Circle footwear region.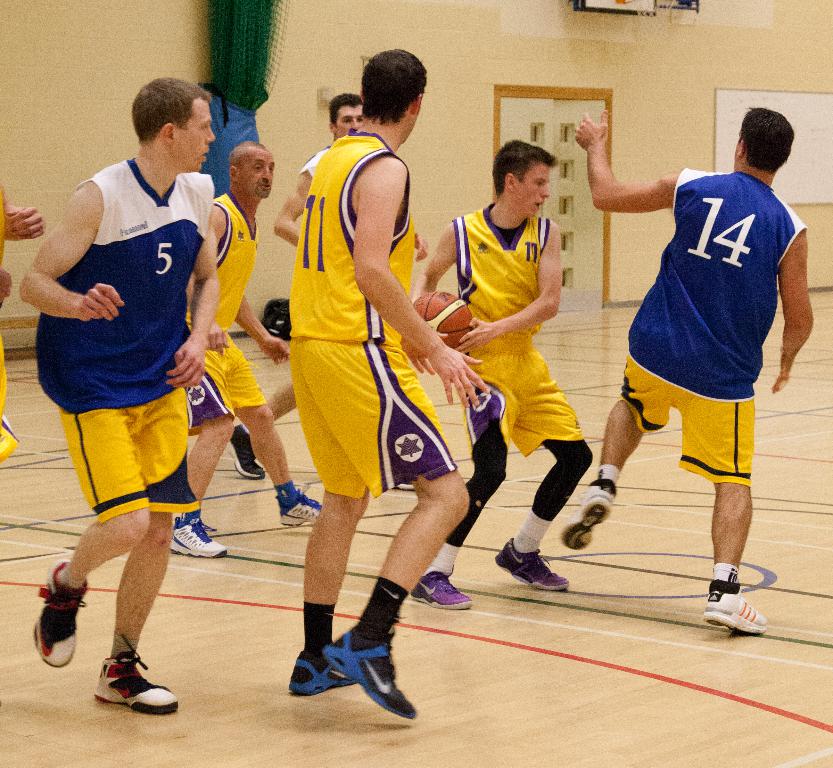
Region: locate(34, 558, 91, 669).
